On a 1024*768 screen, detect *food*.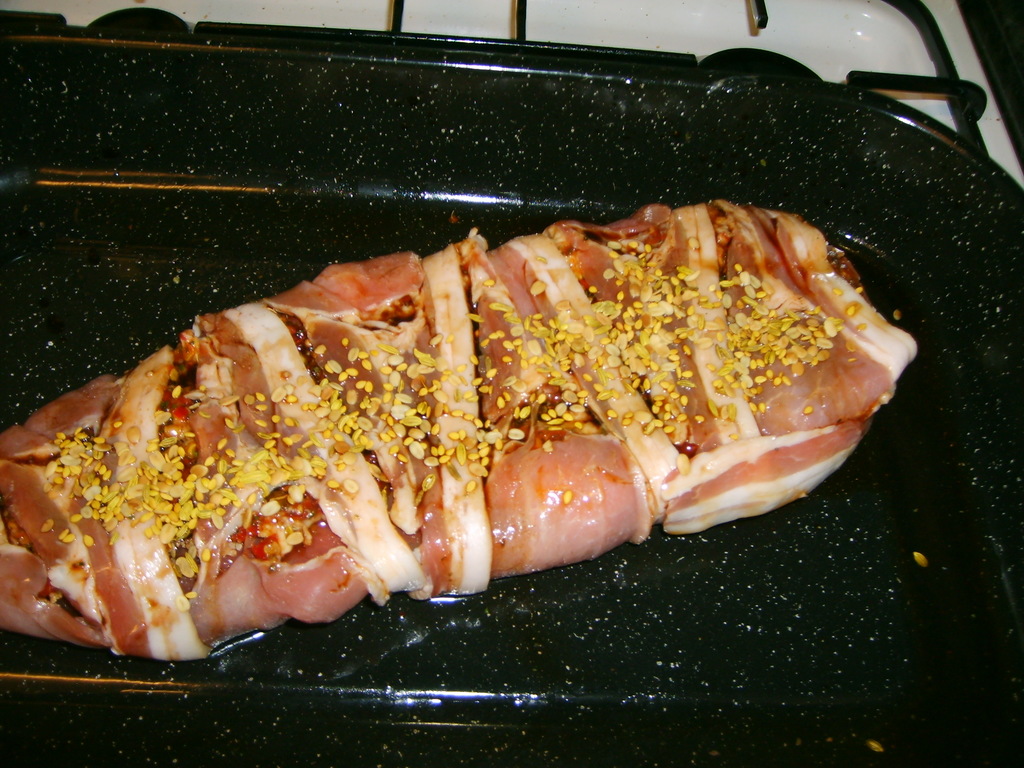
[left=0, top=196, right=921, bottom=659].
